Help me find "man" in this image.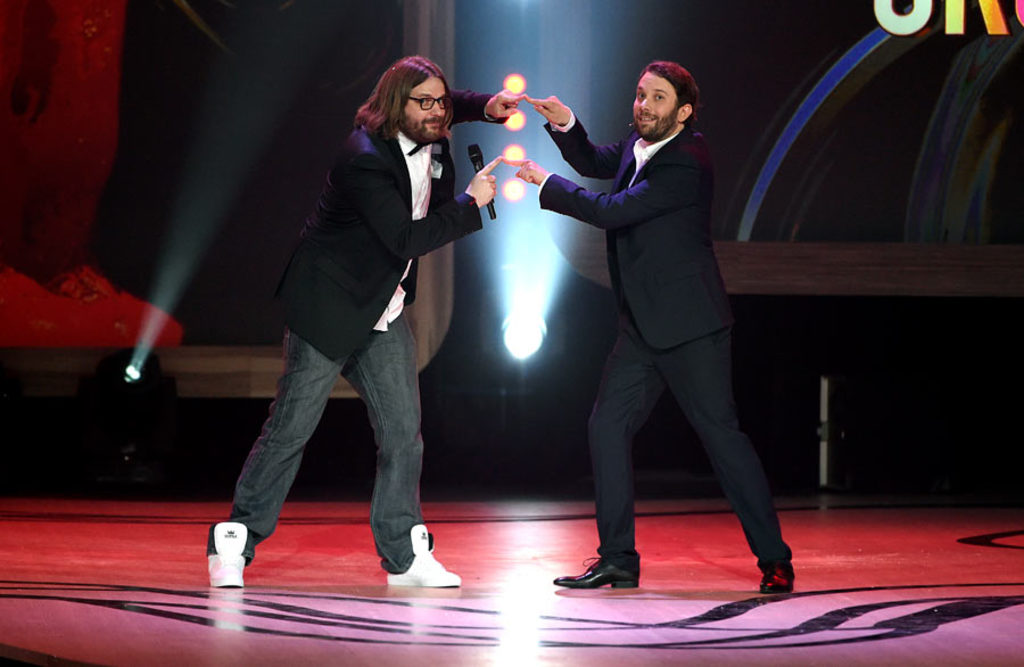
Found it: x1=501, y1=57, x2=796, y2=601.
